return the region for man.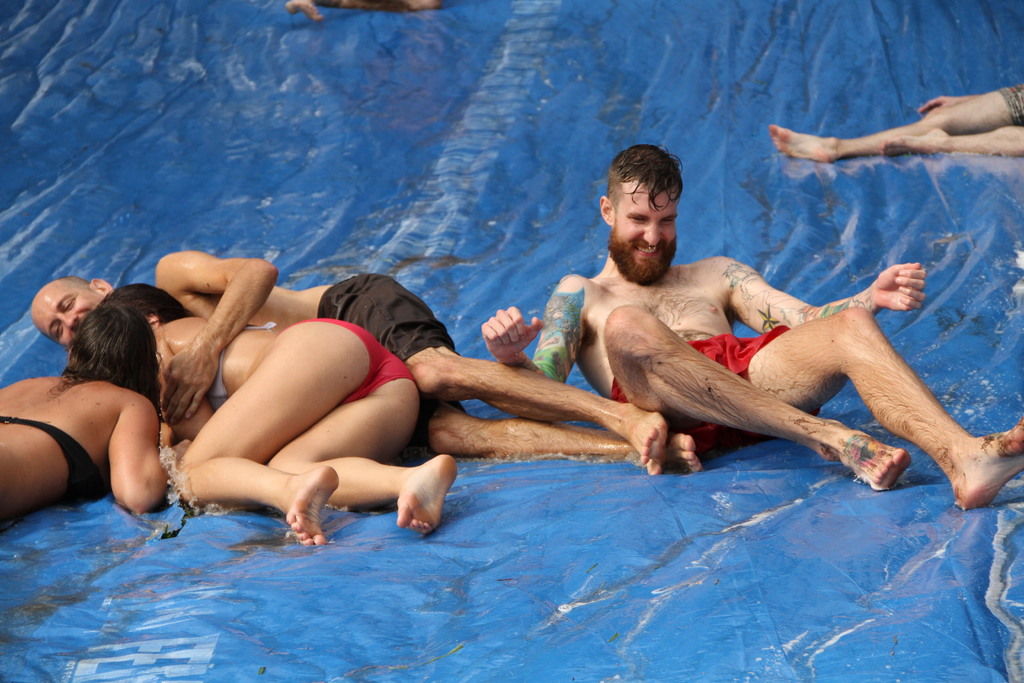
{"x1": 476, "y1": 148, "x2": 1022, "y2": 512}.
